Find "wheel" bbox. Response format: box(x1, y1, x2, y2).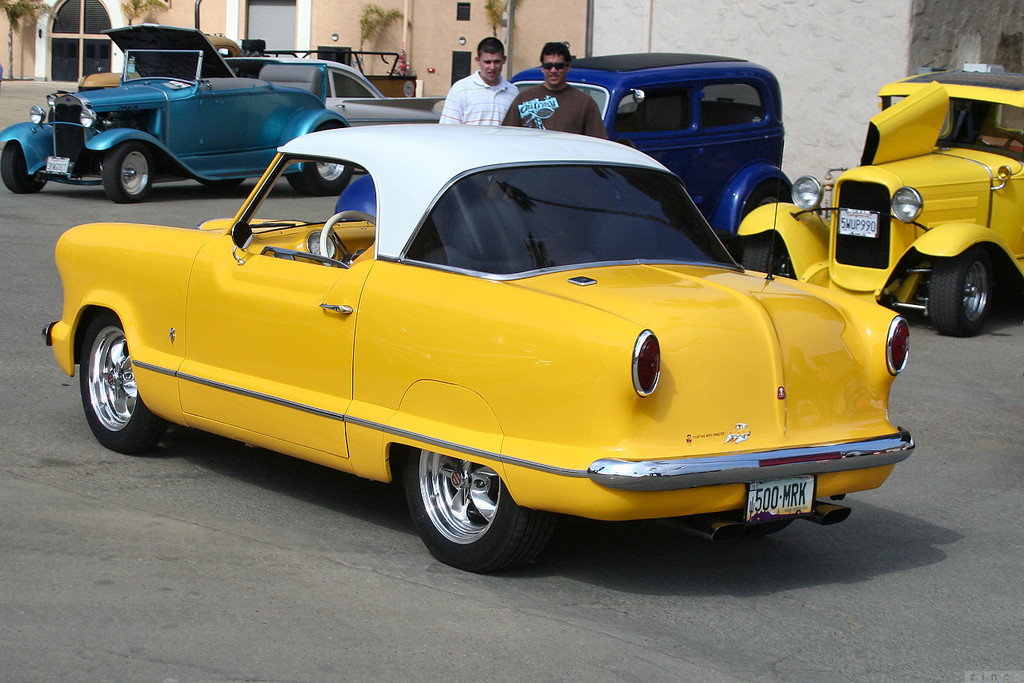
box(287, 119, 355, 199).
